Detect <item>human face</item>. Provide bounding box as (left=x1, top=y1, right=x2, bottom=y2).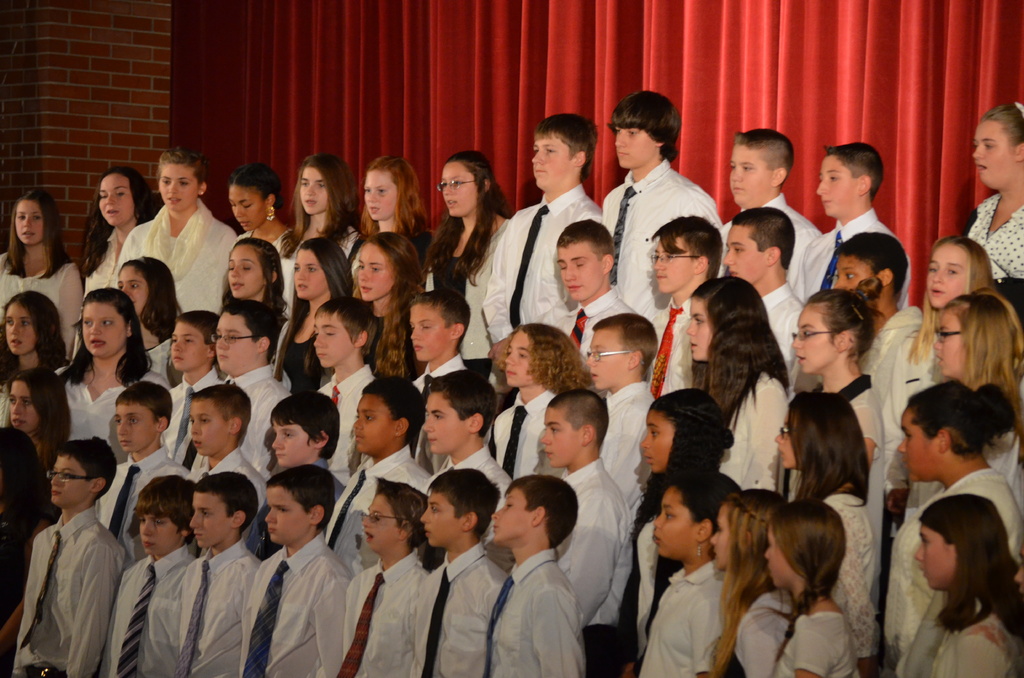
(left=592, top=331, right=626, bottom=392).
